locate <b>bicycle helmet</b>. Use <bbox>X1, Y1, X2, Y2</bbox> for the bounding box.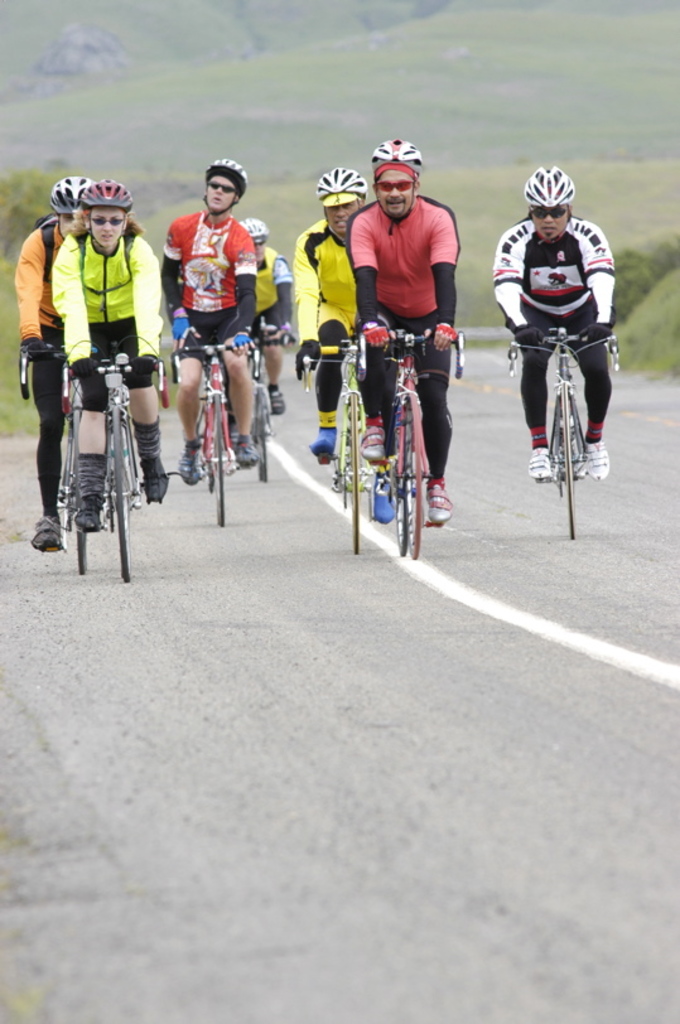
<bbox>526, 170, 574, 214</bbox>.
